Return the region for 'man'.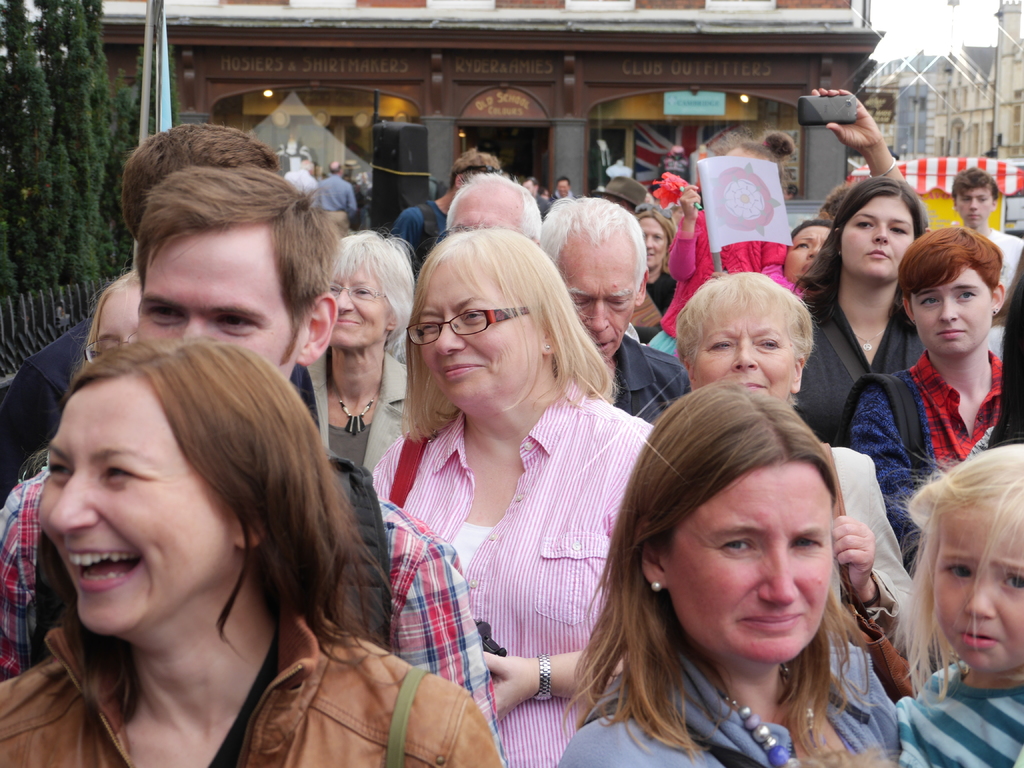
select_region(383, 141, 509, 282).
